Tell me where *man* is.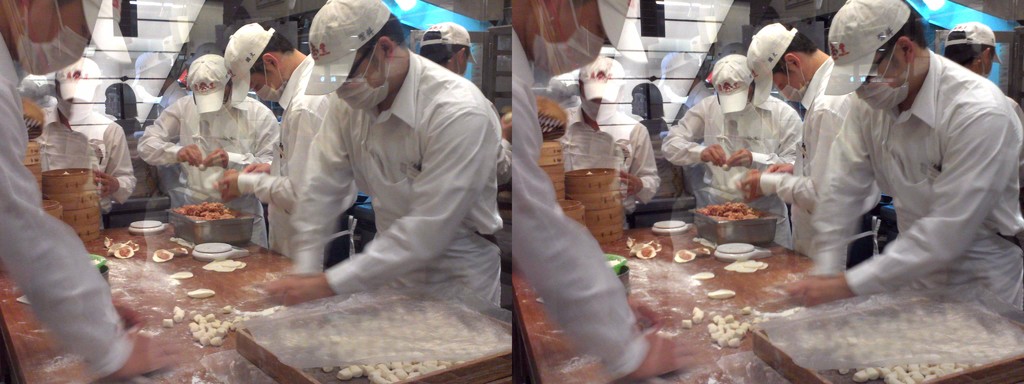
*man* is at [left=35, top=58, right=137, bottom=228].
